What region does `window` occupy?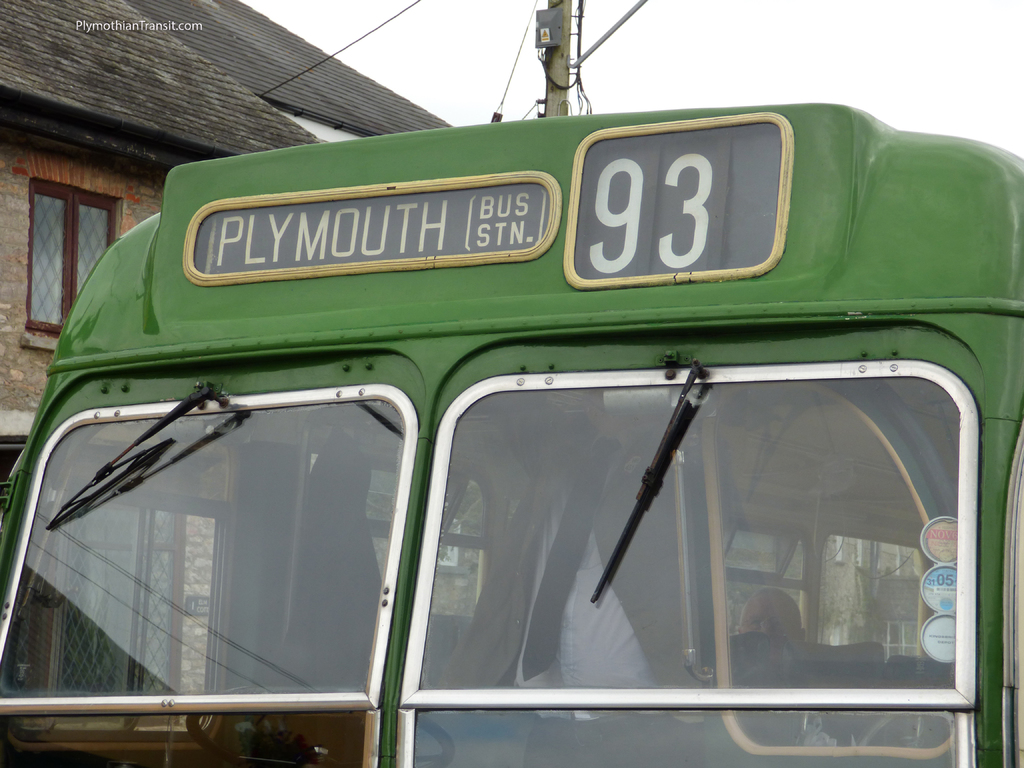
{"x1": 881, "y1": 616, "x2": 925, "y2": 664}.
